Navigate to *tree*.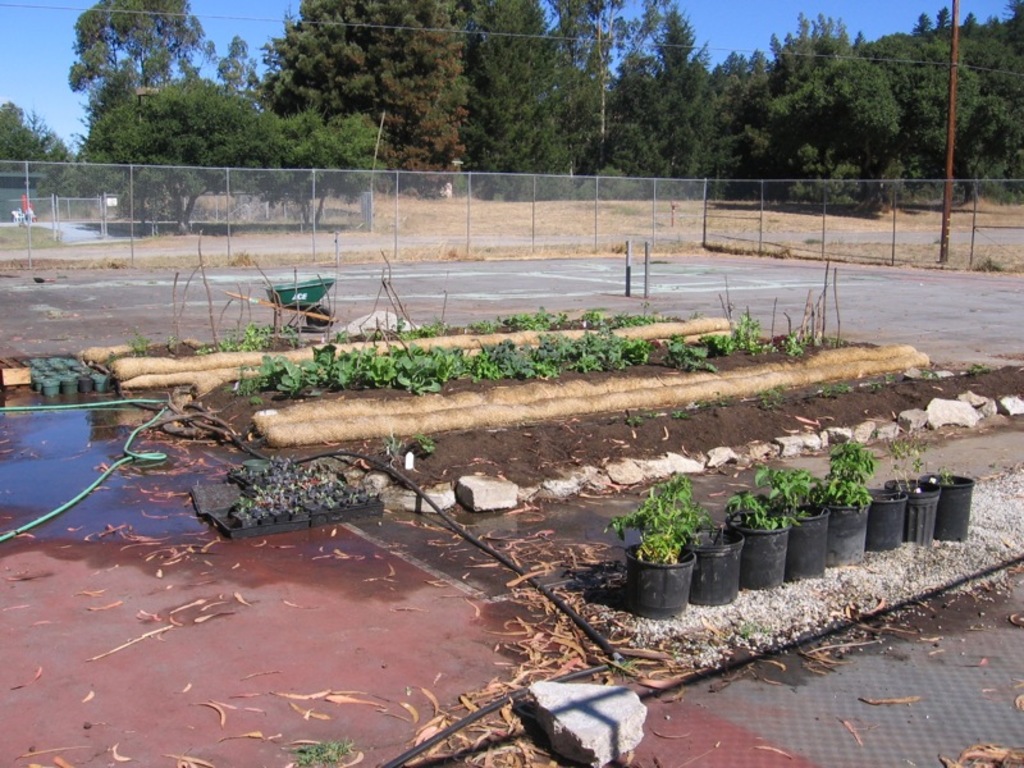
Navigation target: box=[863, 41, 984, 197].
